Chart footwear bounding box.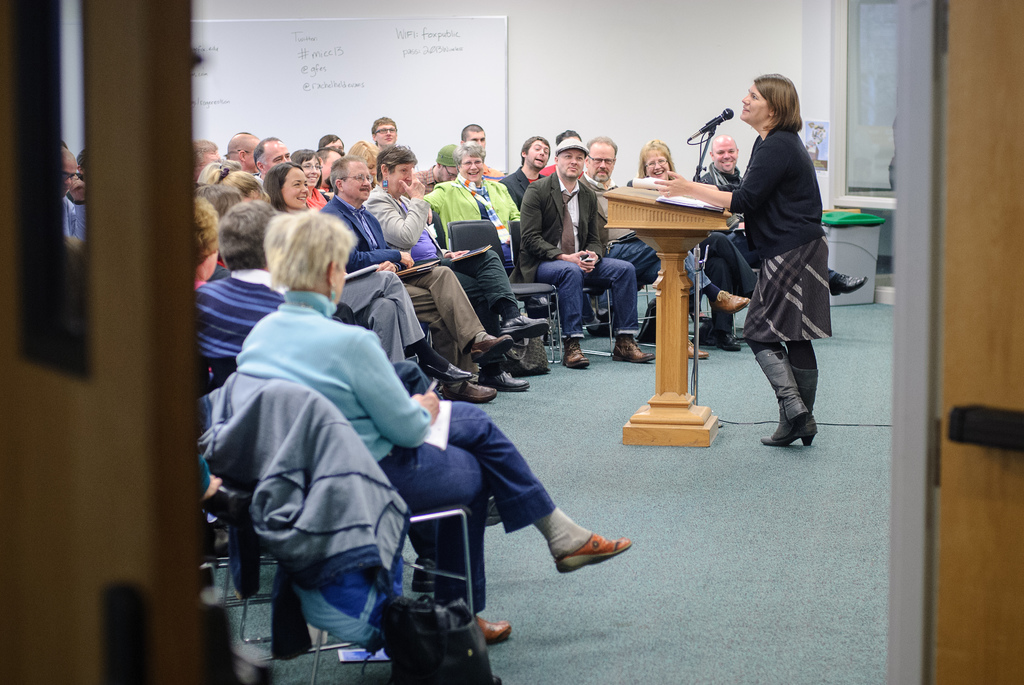
Charted: 485/363/531/392.
